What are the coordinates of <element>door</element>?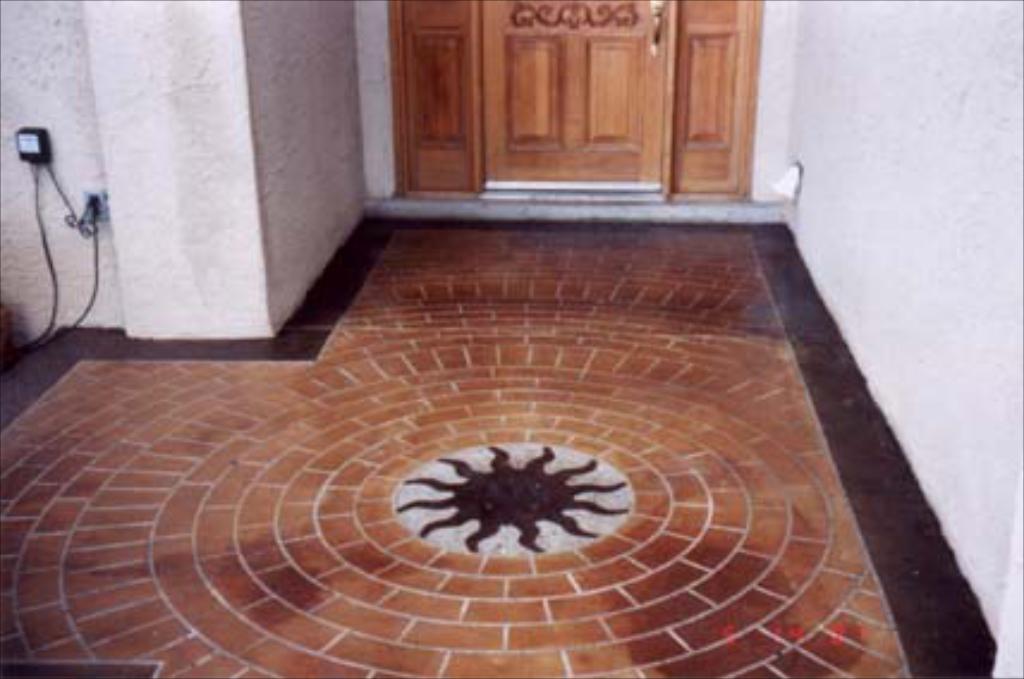
x1=479, y1=0, x2=668, y2=182.
